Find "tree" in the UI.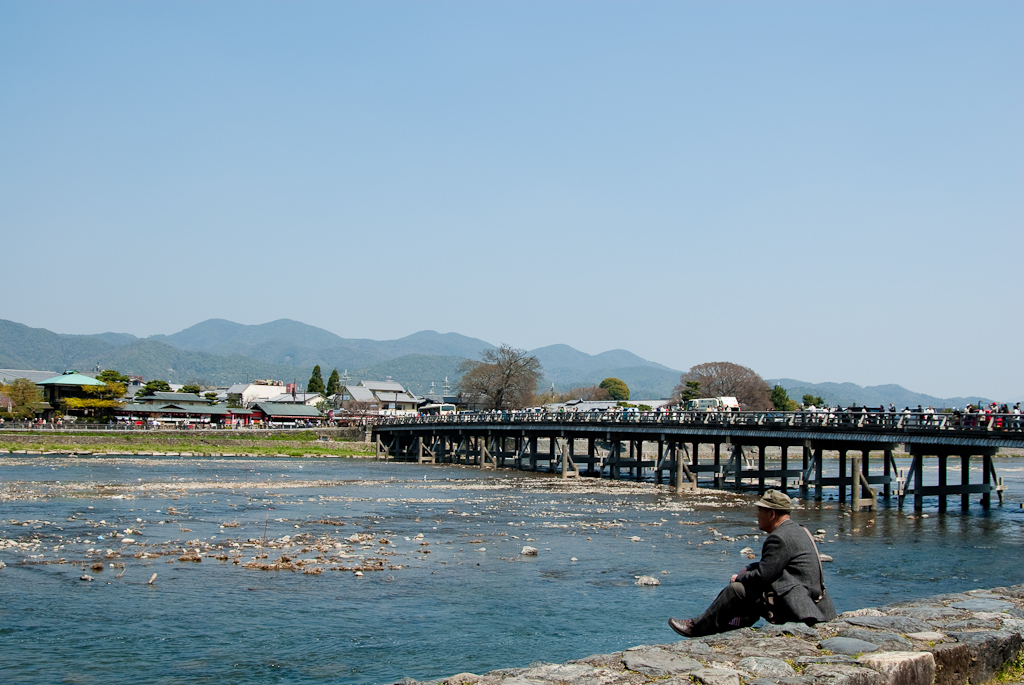
UI element at rect(100, 364, 132, 390).
